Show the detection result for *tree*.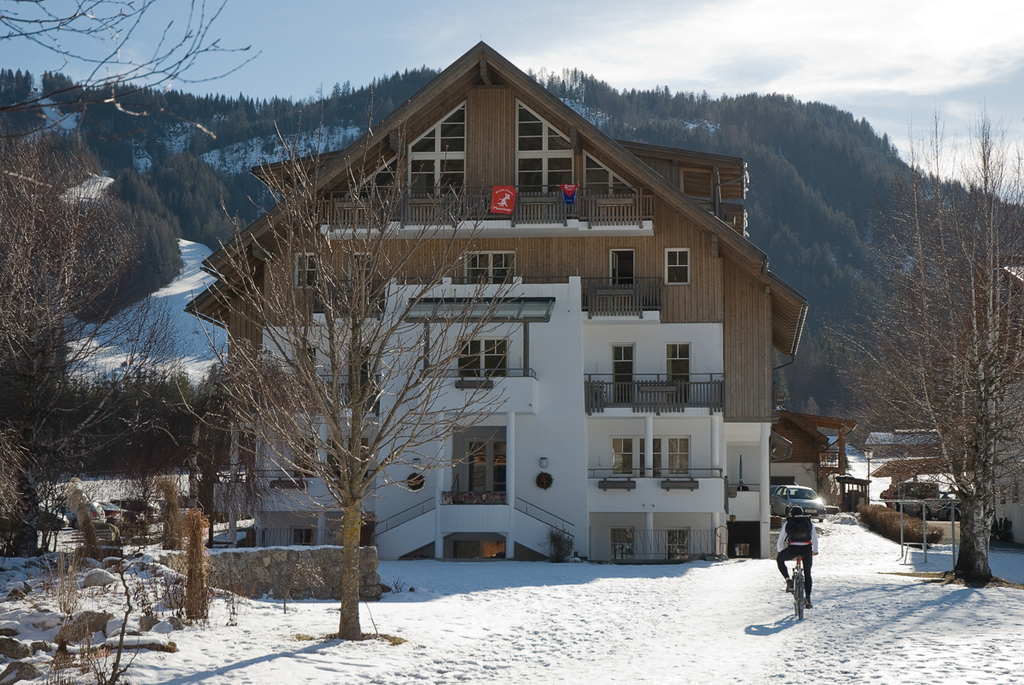
<bbox>171, 74, 532, 634</bbox>.
